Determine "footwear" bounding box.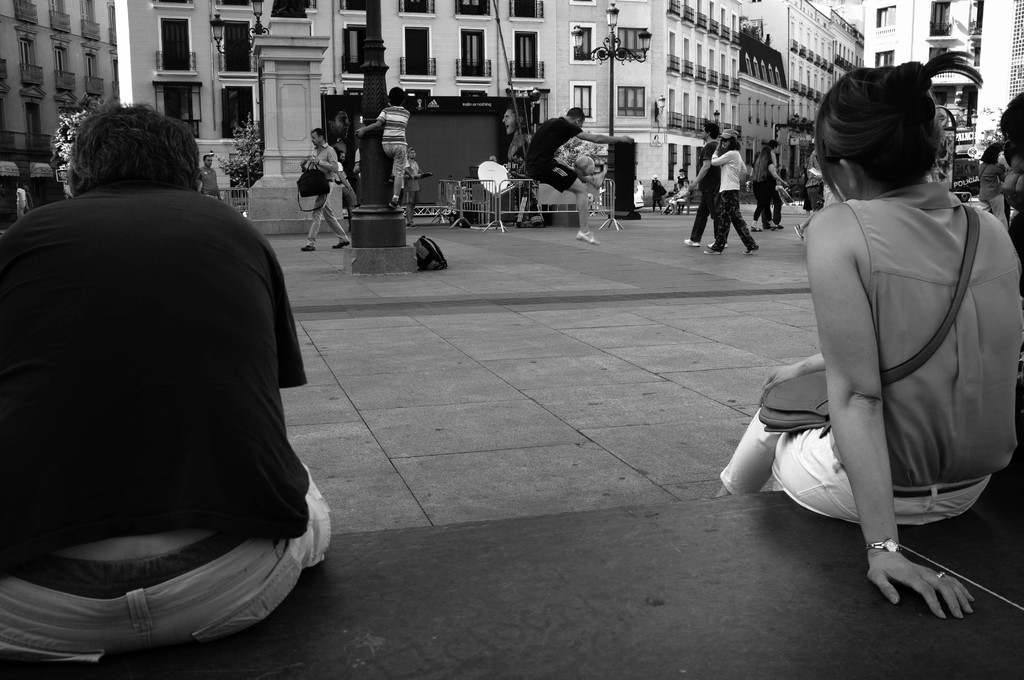
Determined: (x1=332, y1=240, x2=356, y2=248).
